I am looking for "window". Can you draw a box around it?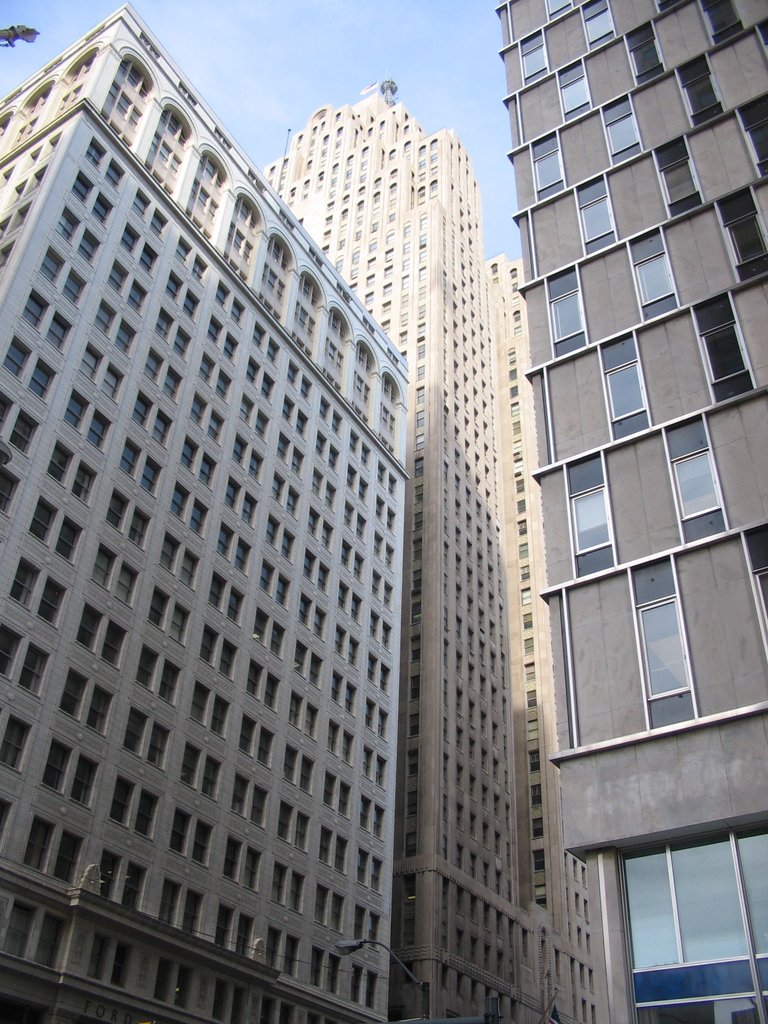
Sure, the bounding box is detection(221, 519, 233, 563).
